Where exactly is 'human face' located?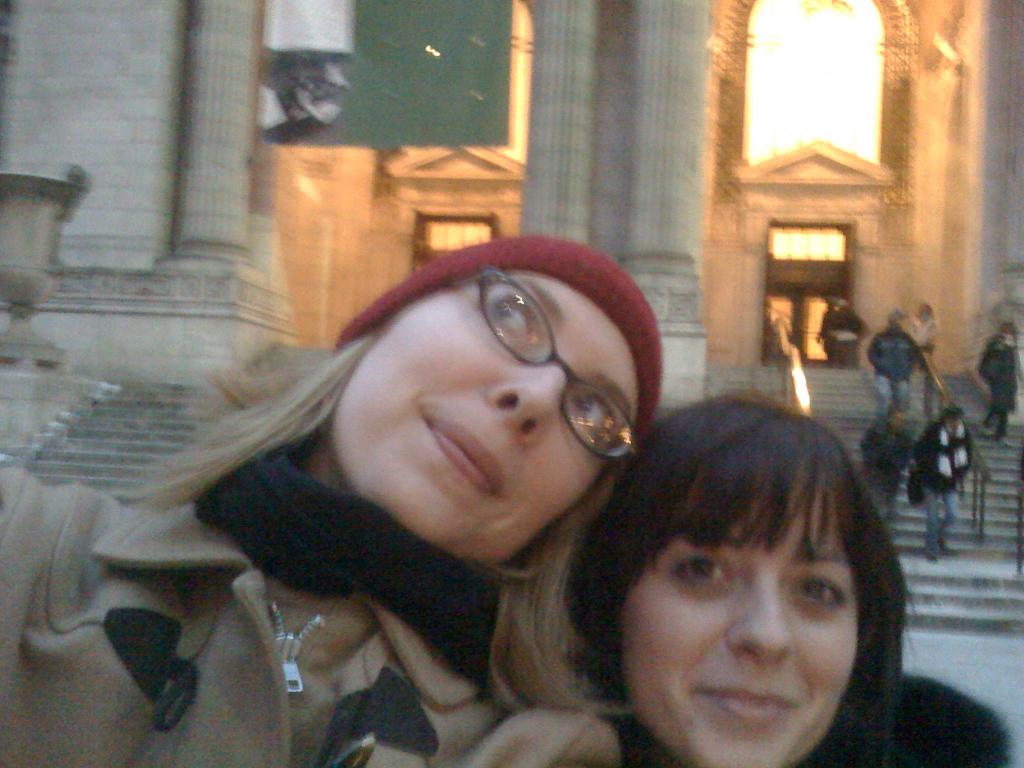
Its bounding box is detection(626, 474, 863, 767).
